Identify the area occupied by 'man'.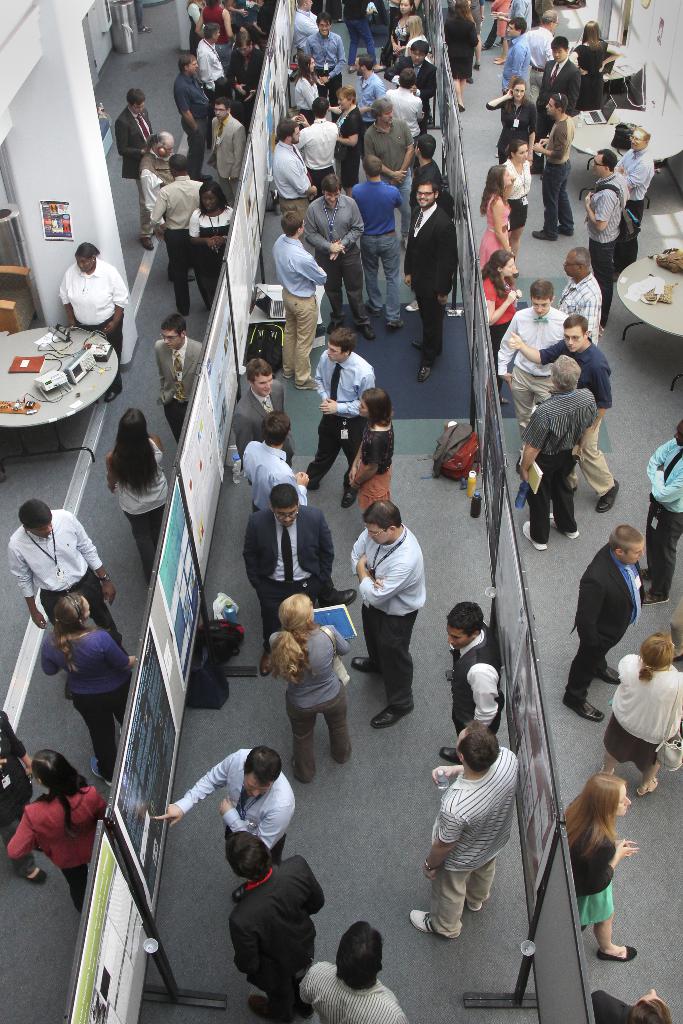
Area: crop(582, 142, 630, 305).
